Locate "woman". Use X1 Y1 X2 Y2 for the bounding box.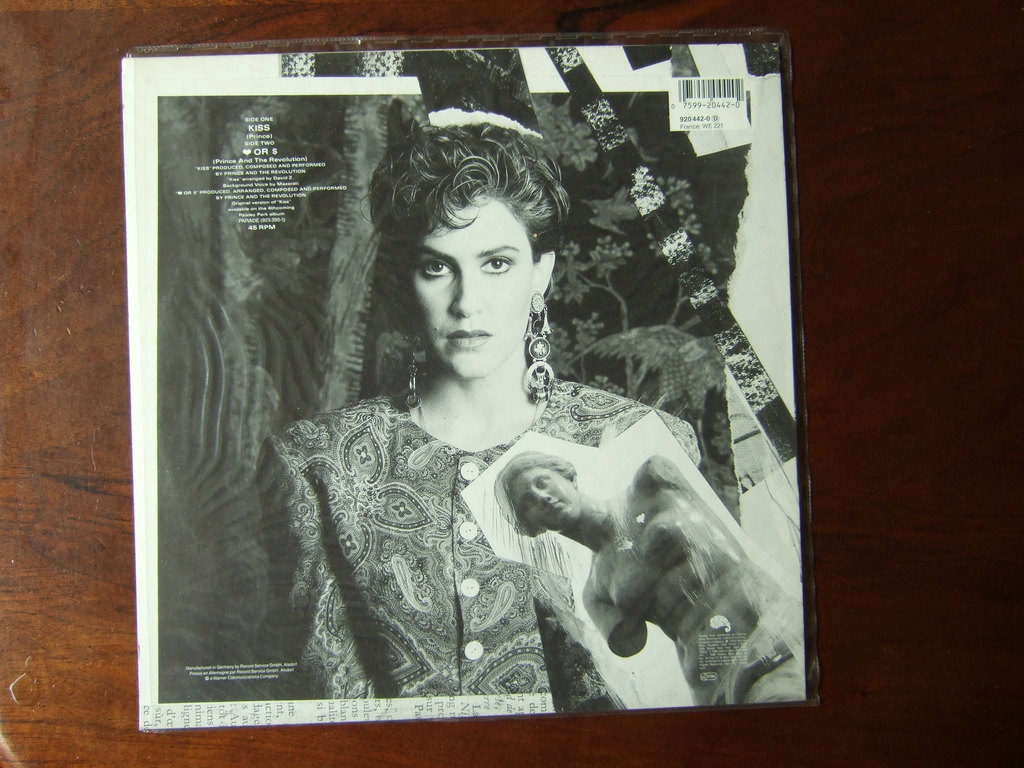
251 74 680 684.
